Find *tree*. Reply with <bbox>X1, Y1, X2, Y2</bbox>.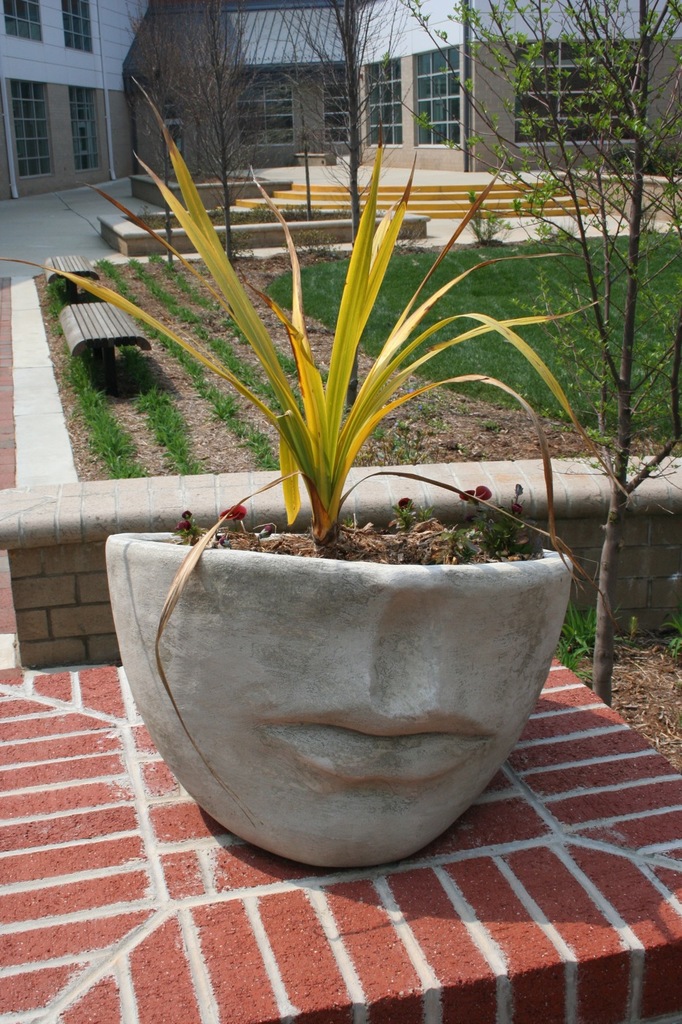
<bbox>369, 0, 681, 701</bbox>.
